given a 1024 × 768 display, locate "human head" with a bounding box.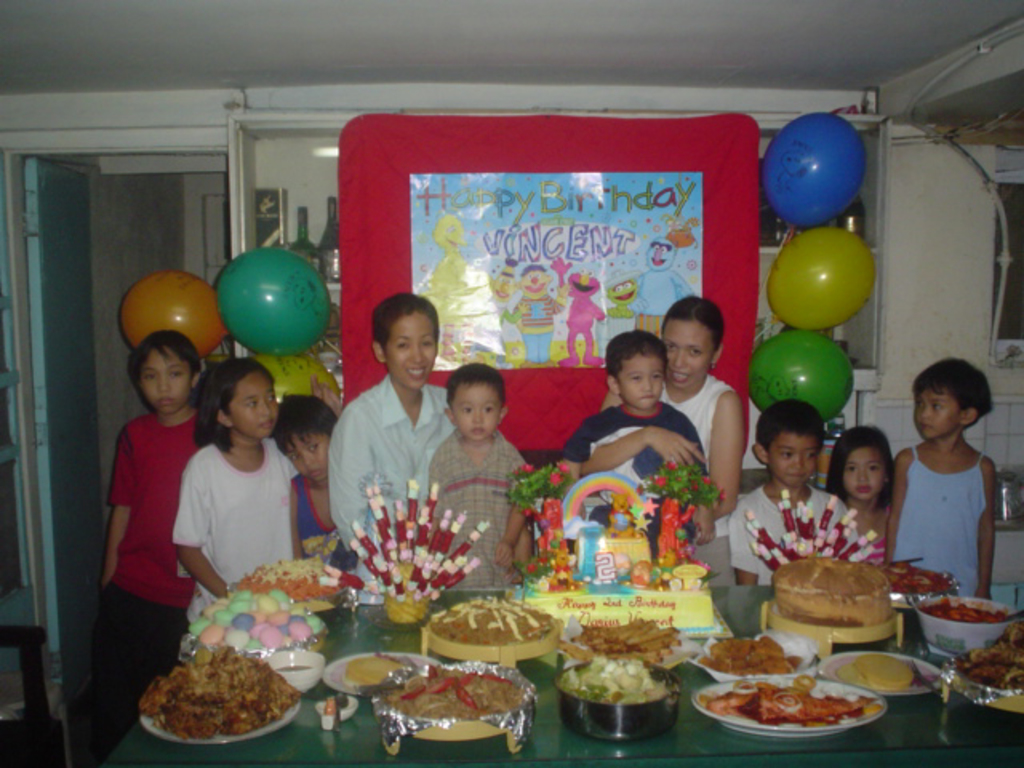
Located: <box>371,296,438,389</box>.
